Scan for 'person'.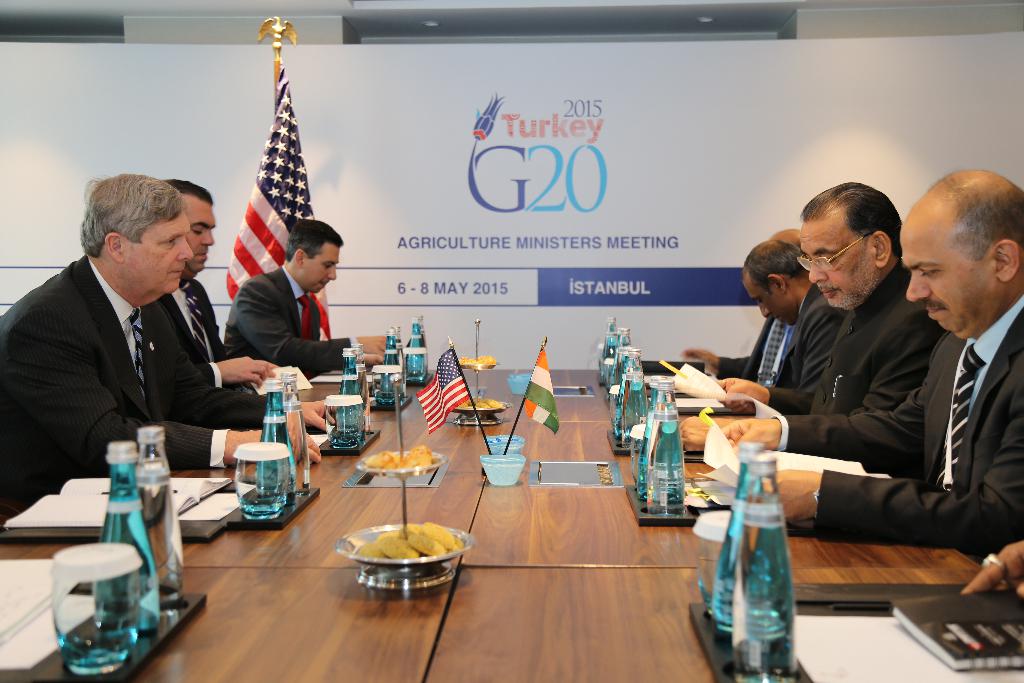
Scan result: locate(775, 171, 1023, 549).
